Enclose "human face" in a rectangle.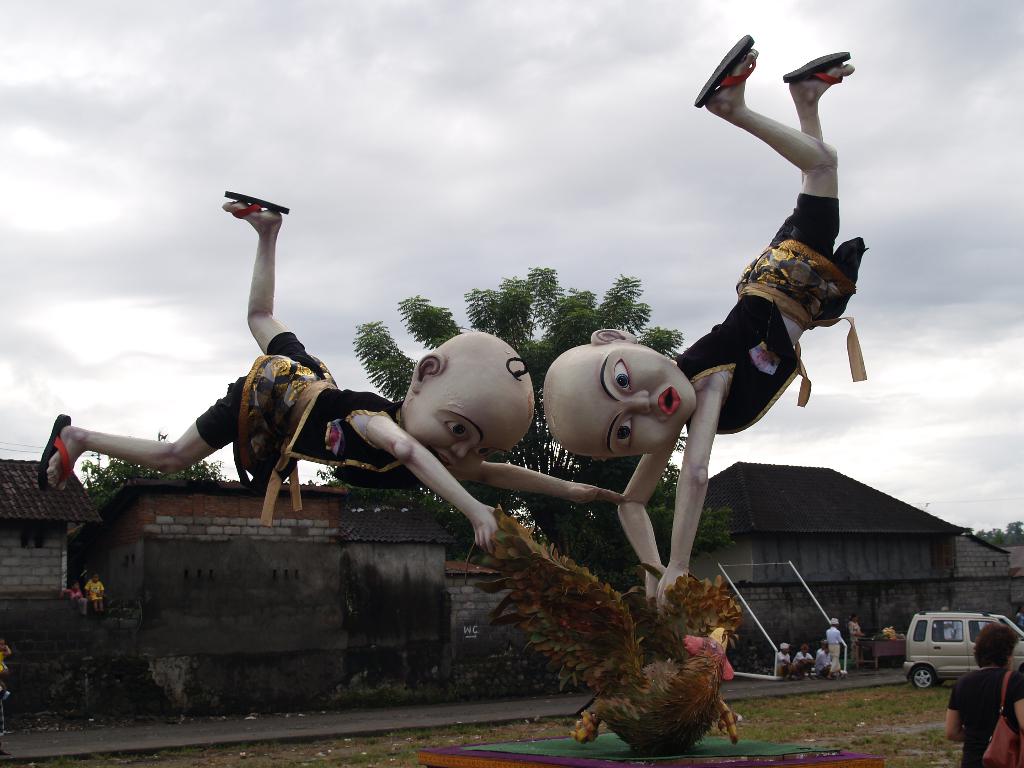
bbox=[403, 393, 534, 468].
